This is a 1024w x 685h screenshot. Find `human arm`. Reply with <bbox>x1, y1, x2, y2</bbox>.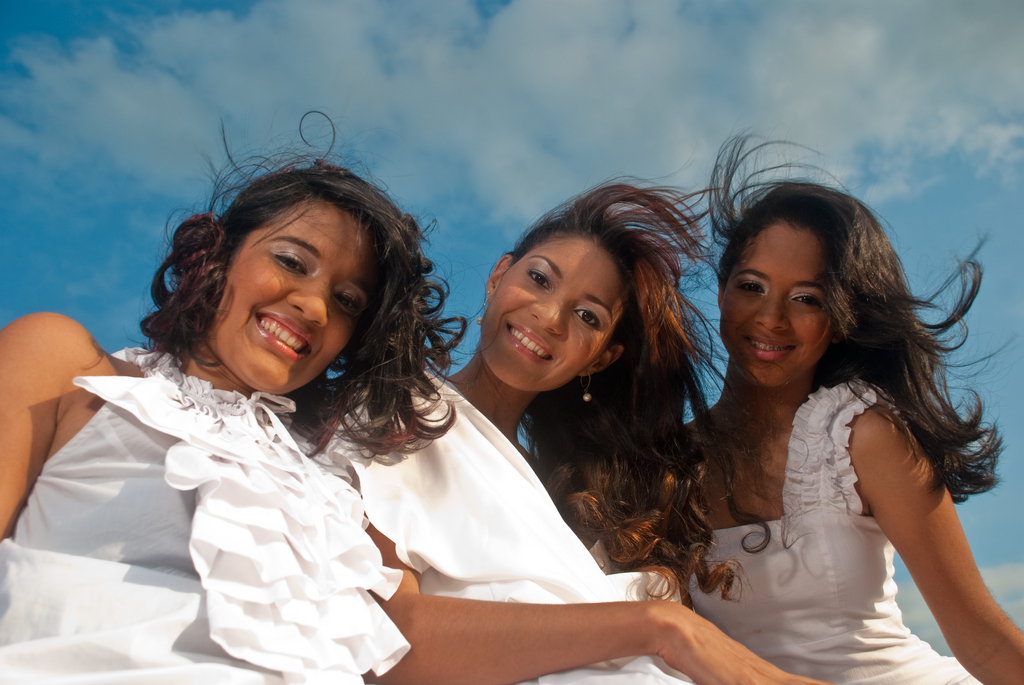
<bbox>359, 522, 836, 683</bbox>.
